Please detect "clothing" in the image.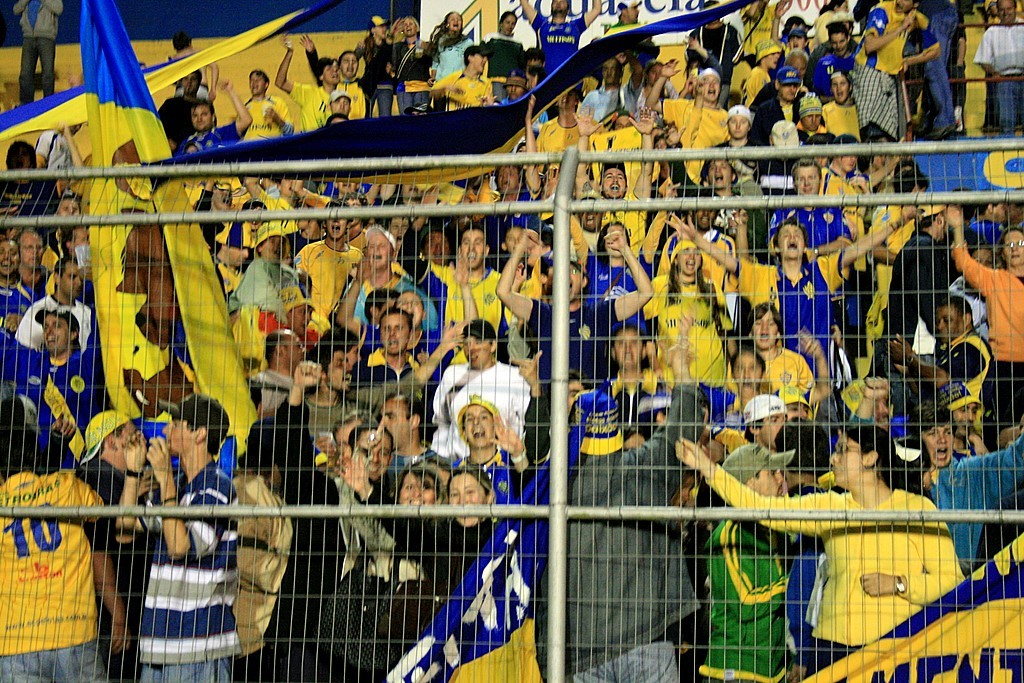
select_region(935, 323, 987, 434).
